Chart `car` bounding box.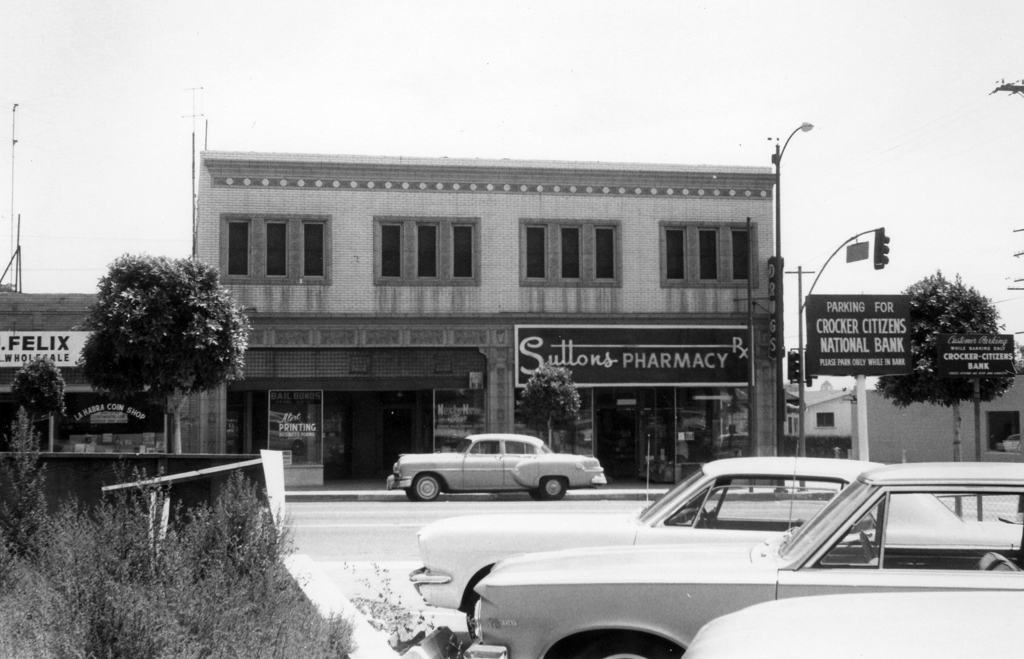
Charted: 676 588 1023 658.
